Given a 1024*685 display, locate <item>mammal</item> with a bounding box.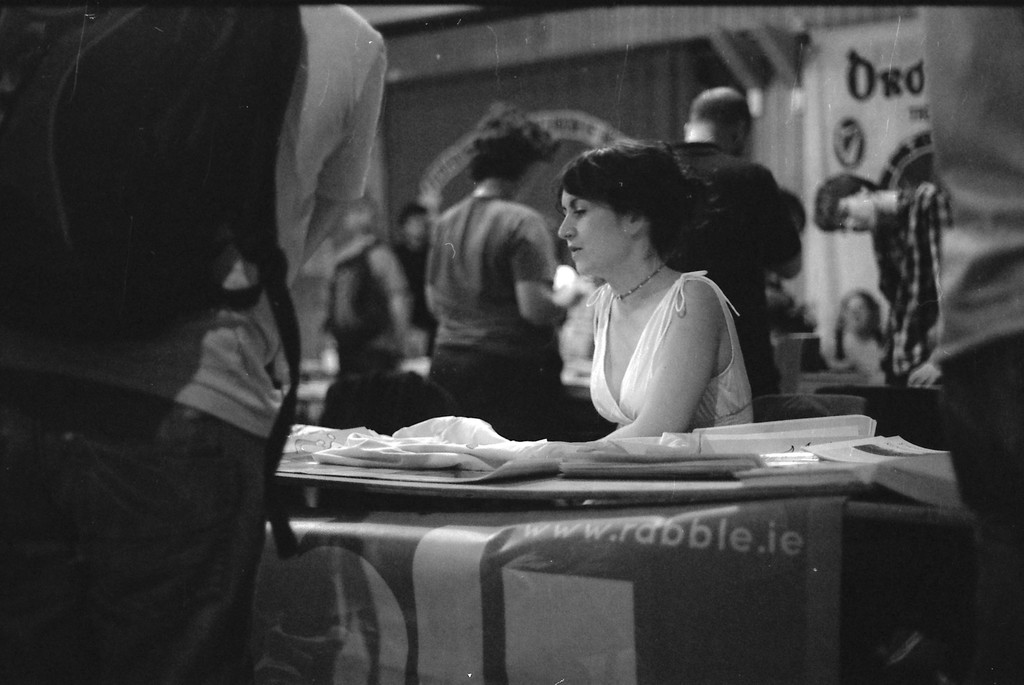
Located: left=815, top=168, right=935, bottom=383.
